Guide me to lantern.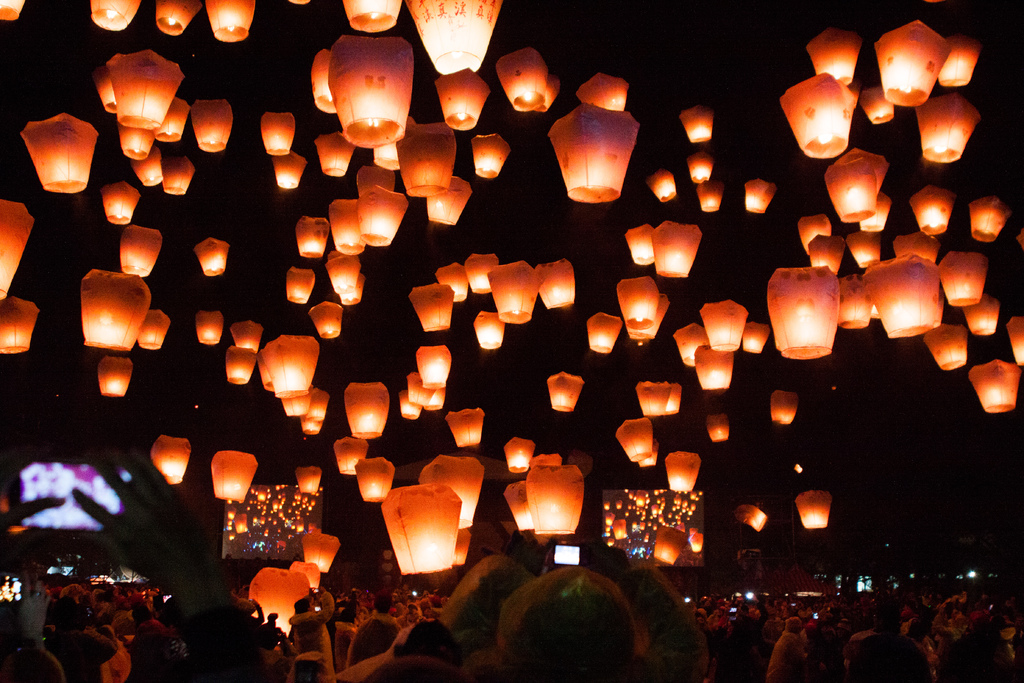
Guidance: select_region(445, 410, 482, 448).
